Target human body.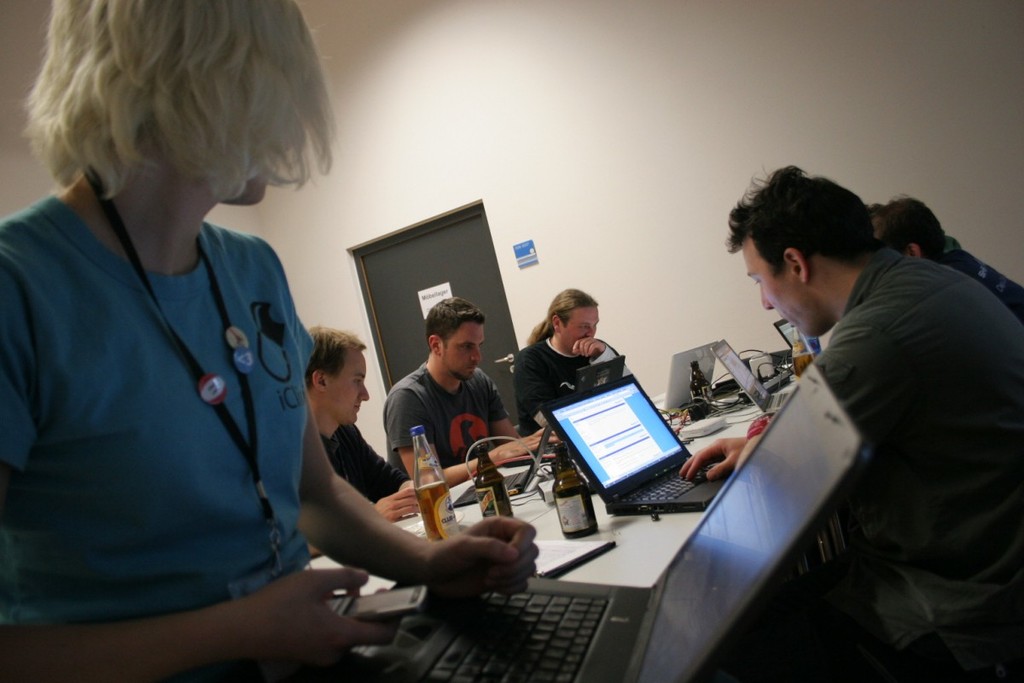
Target region: box=[721, 162, 996, 648].
